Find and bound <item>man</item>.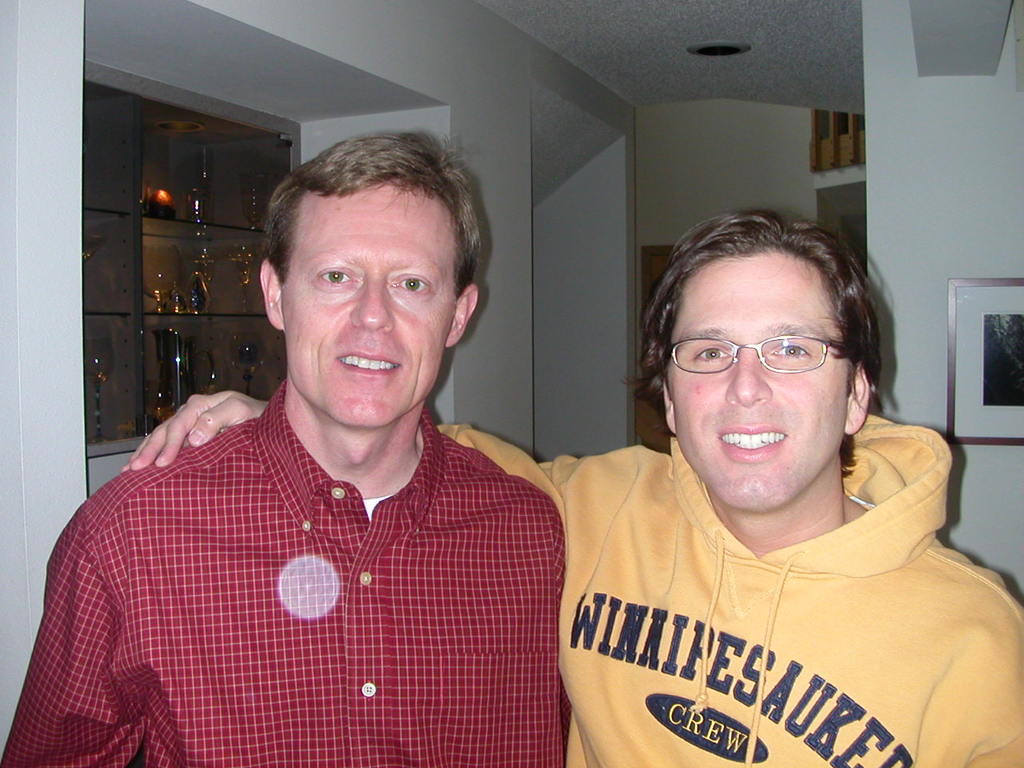
Bound: detection(124, 208, 1023, 767).
